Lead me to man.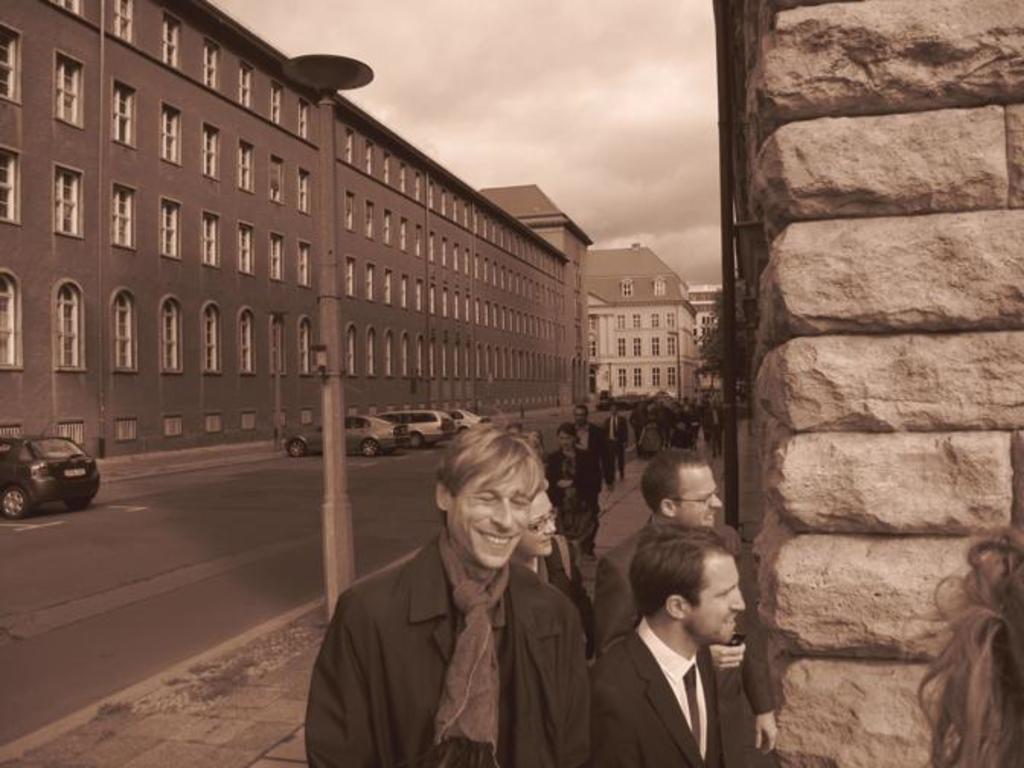
Lead to [x1=593, y1=520, x2=759, y2=766].
